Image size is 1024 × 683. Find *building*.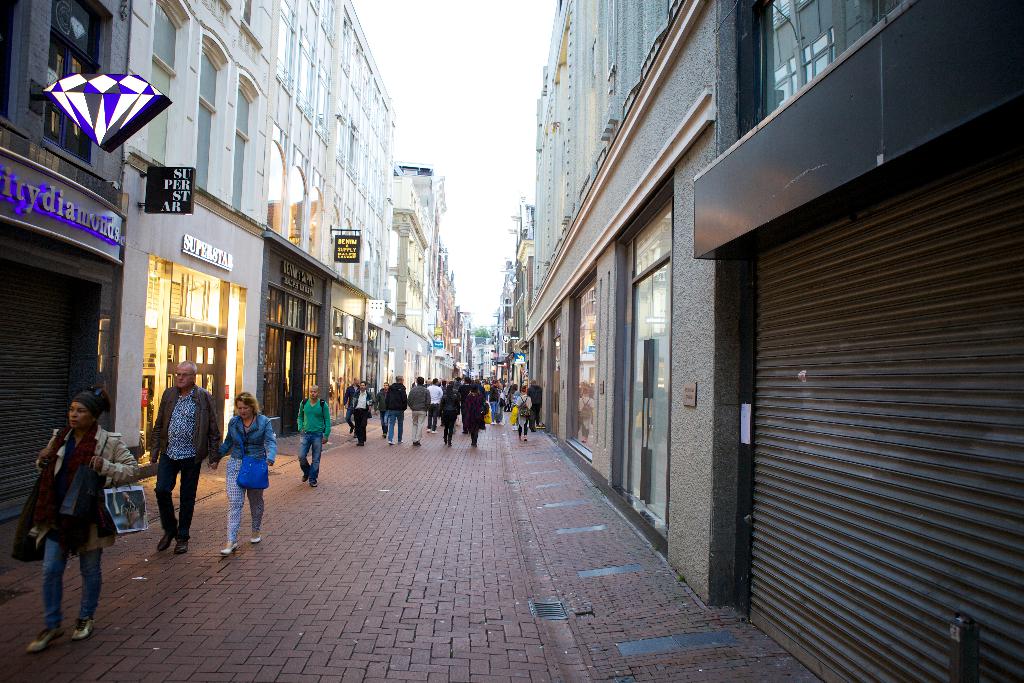
(left=0, top=0, right=384, bottom=573).
